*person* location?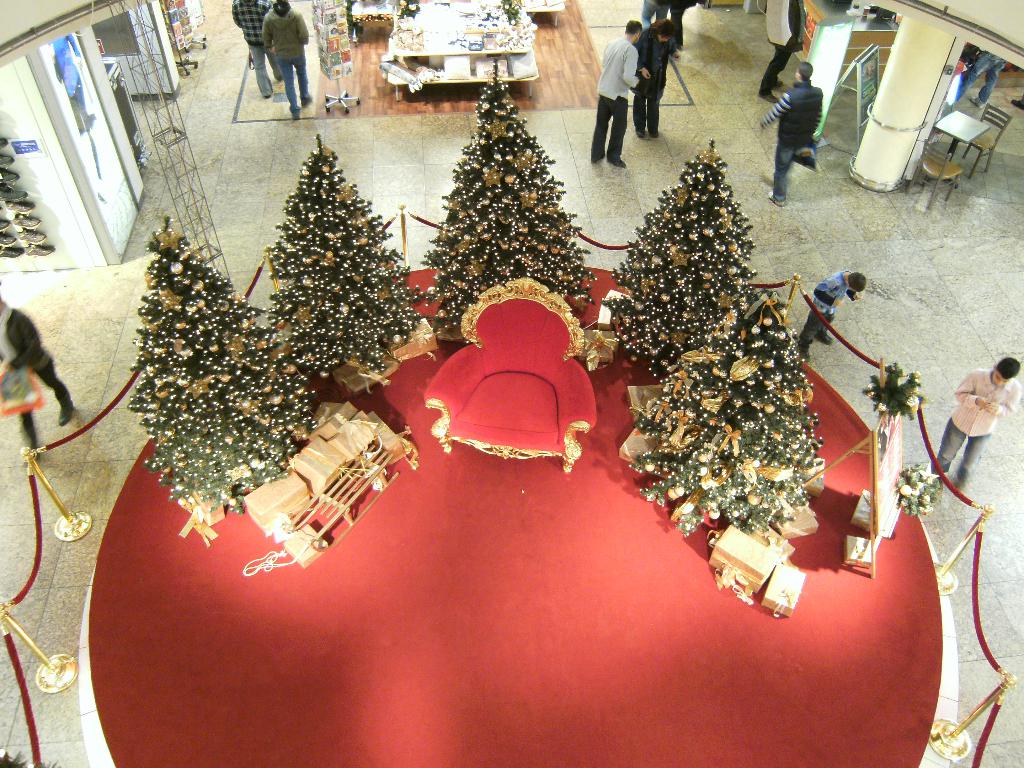
detection(796, 273, 867, 360)
